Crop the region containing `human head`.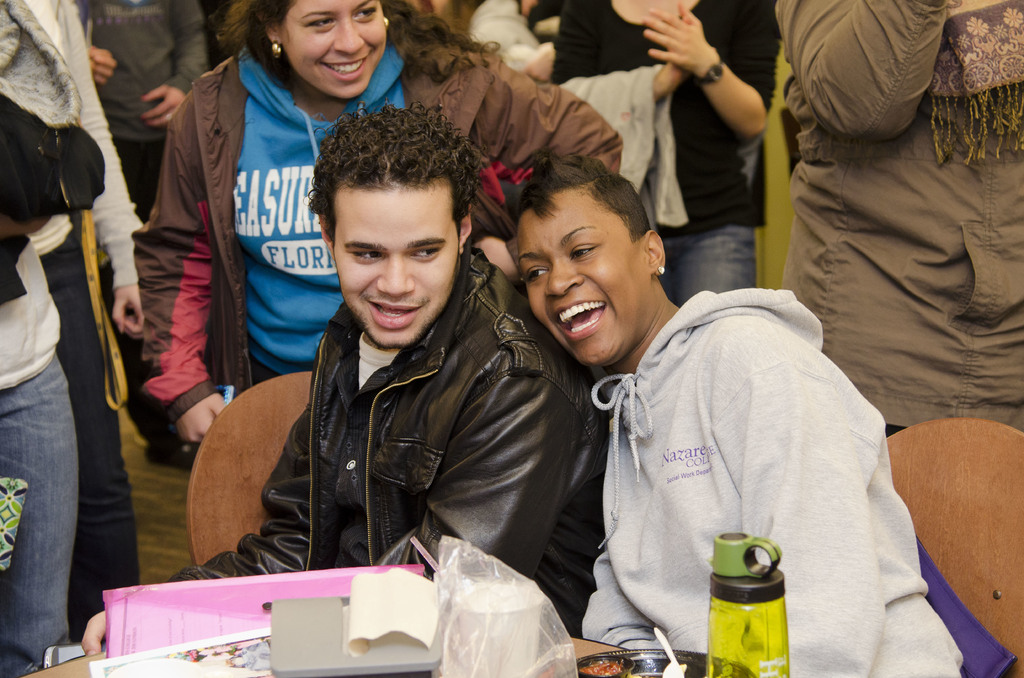
Crop region: {"x1": 296, "y1": 117, "x2": 477, "y2": 337}.
